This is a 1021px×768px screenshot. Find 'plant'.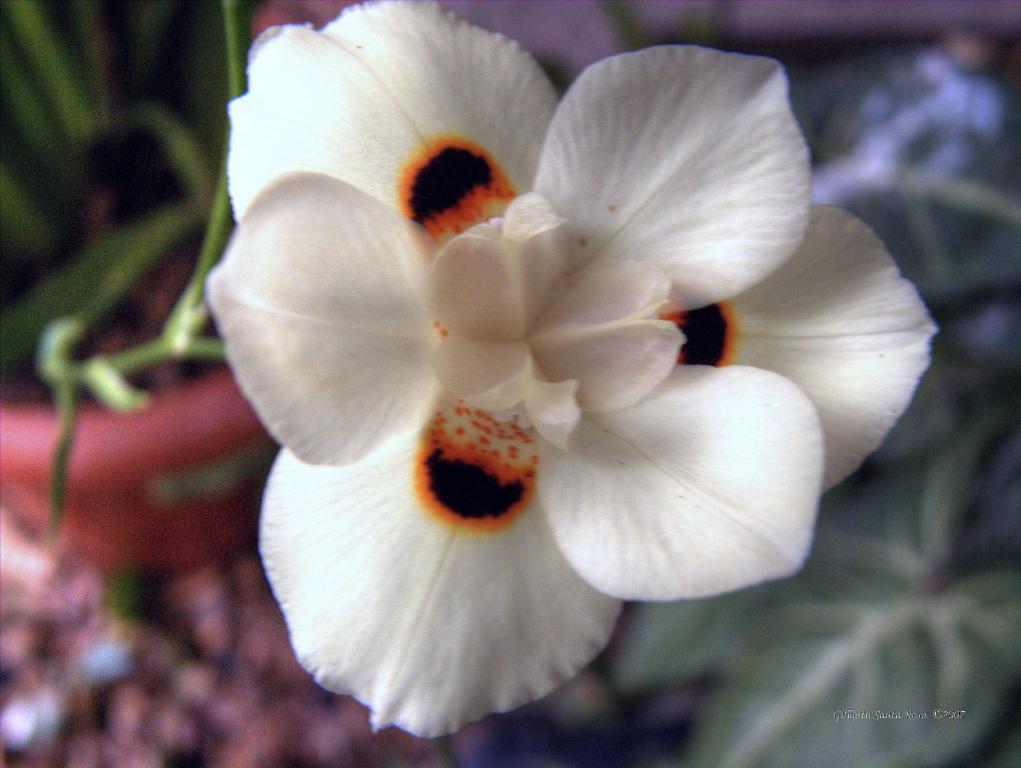
Bounding box: (0,0,248,560).
